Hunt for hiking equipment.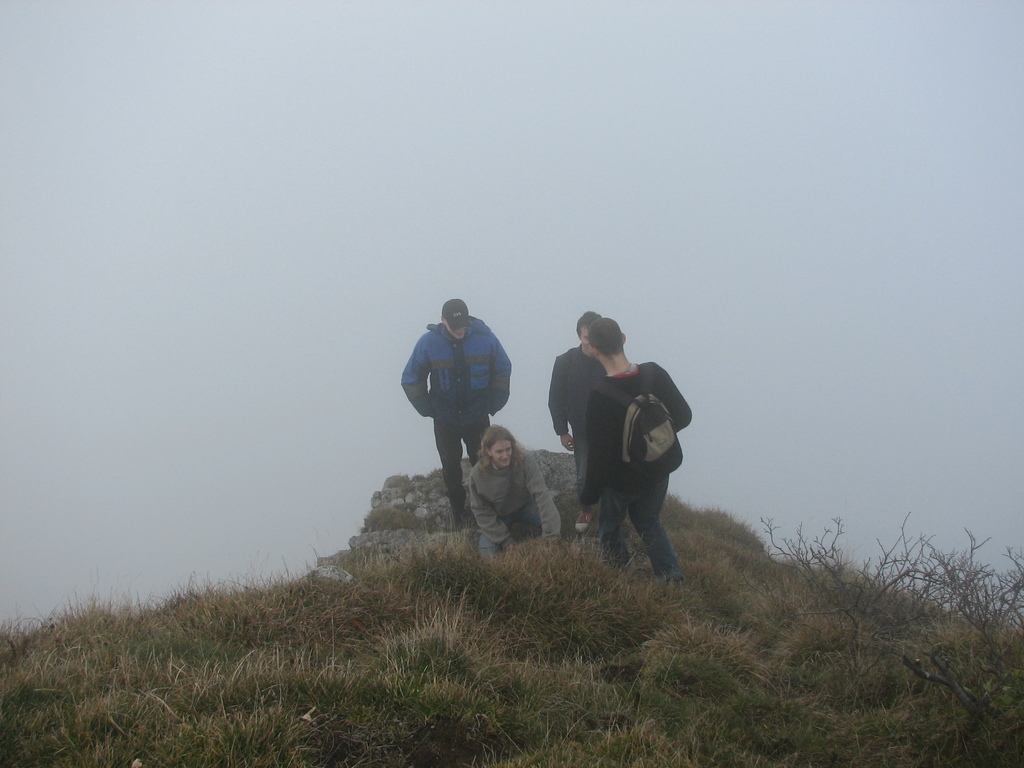
Hunted down at box(589, 358, 687, 488).
